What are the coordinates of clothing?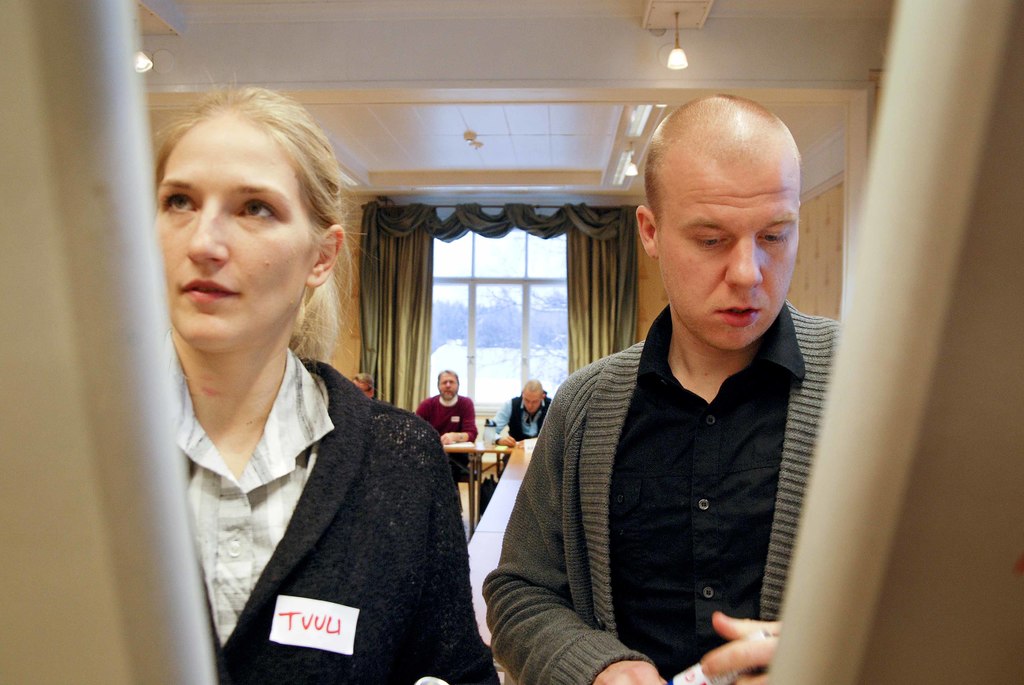
(417, 393, 479, 494).
